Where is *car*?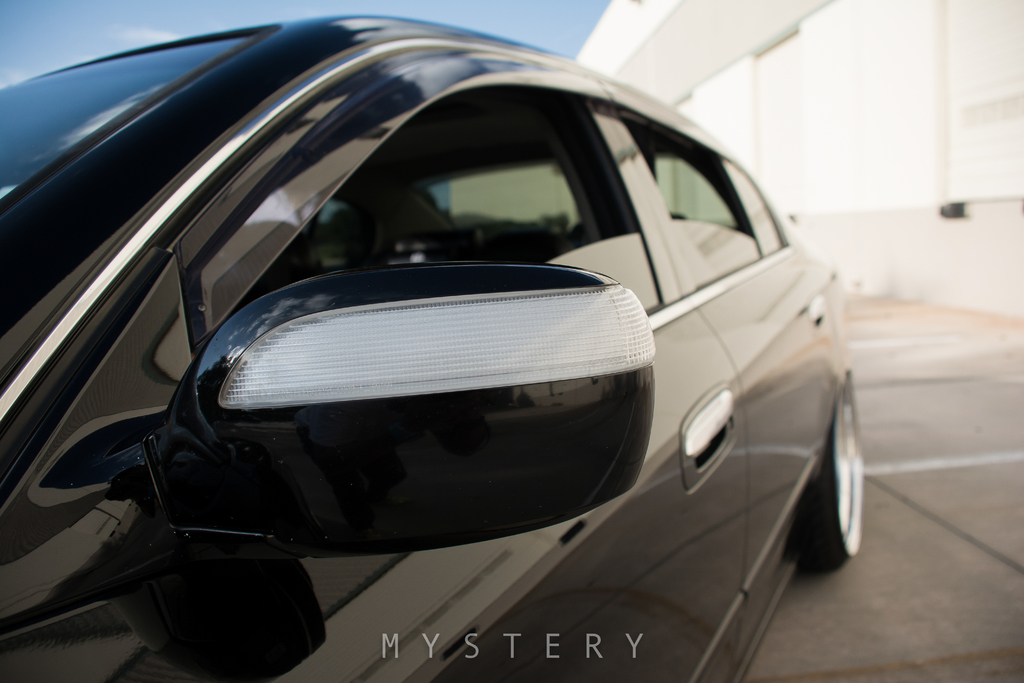
[x1=0, y1=8, x2=860, y2=682].
